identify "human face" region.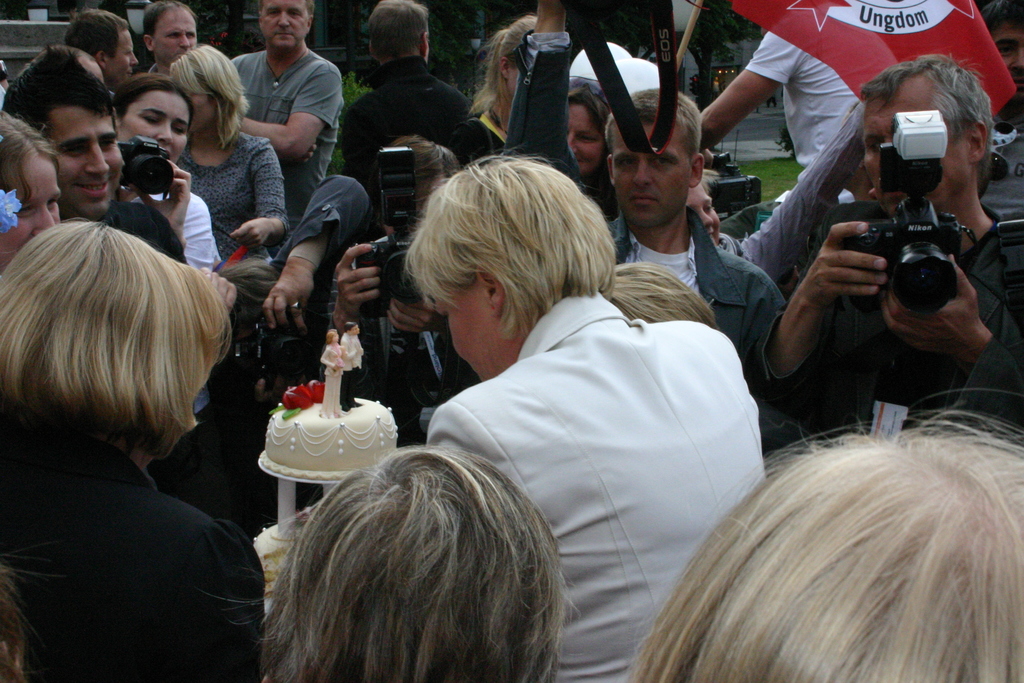
Region: (858, 100, 972, 214).
